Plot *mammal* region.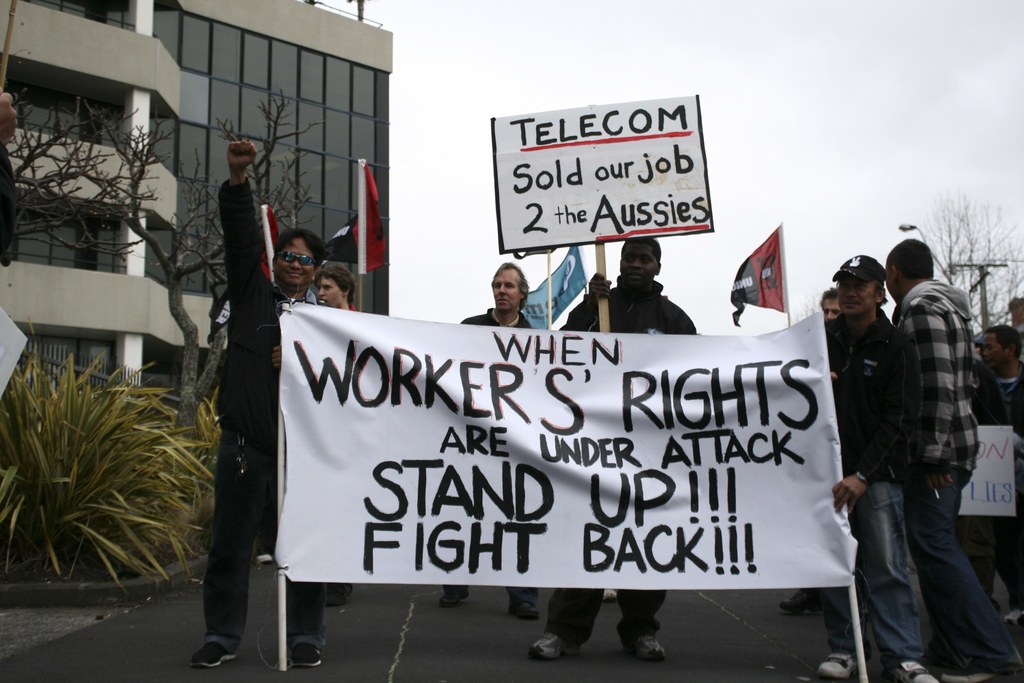
Plotted at {"left": 444, "top": 261, "right": 538, "bottom": 618}.
